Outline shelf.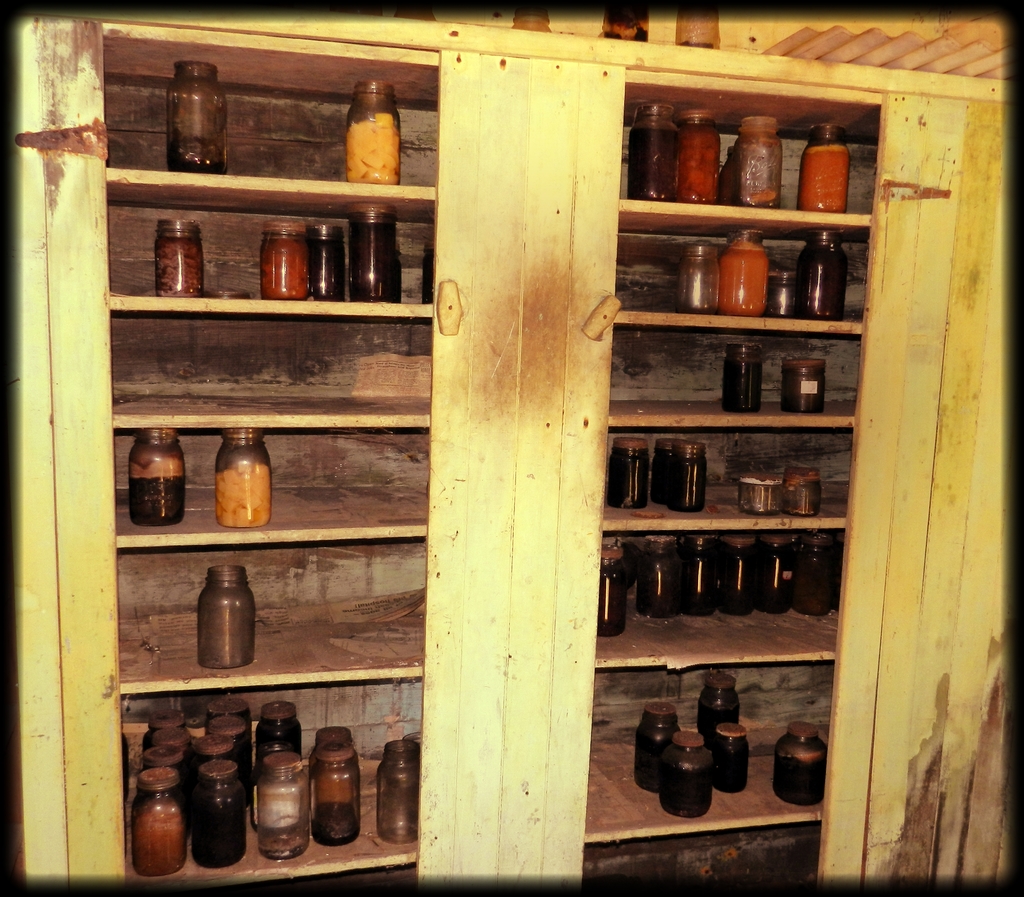
Outline: box=[37, 27, 1009, 896].
